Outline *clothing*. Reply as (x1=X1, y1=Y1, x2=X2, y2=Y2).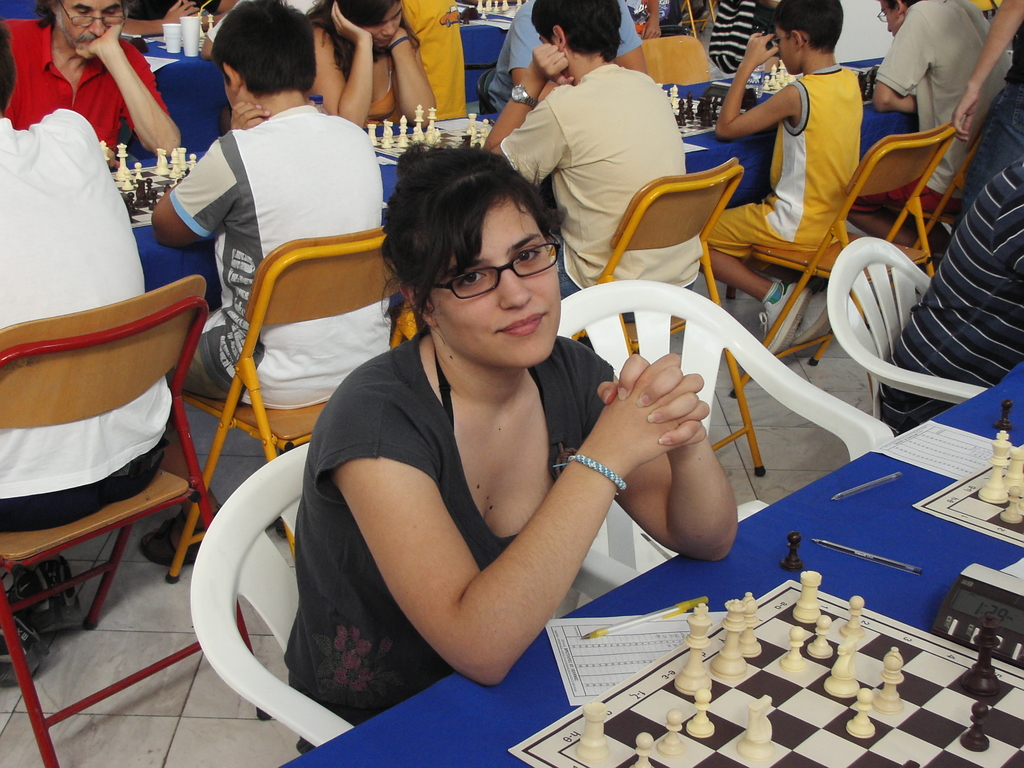
(x1=399, y1=0, x2=468, y2=124).
